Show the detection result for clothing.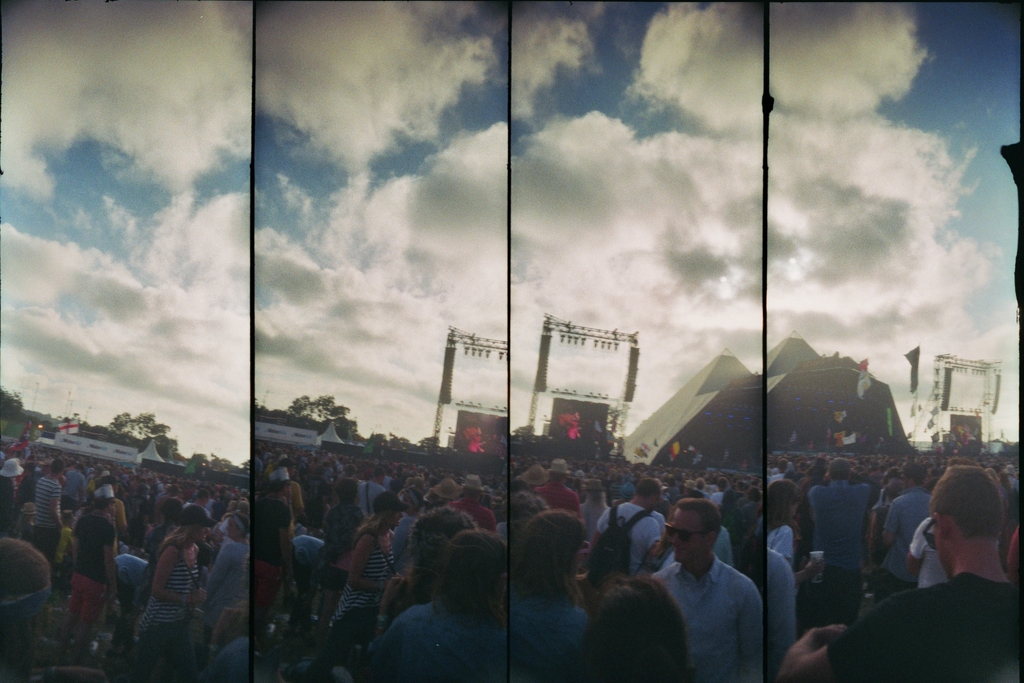
detection(68, 514, 112, 625).
